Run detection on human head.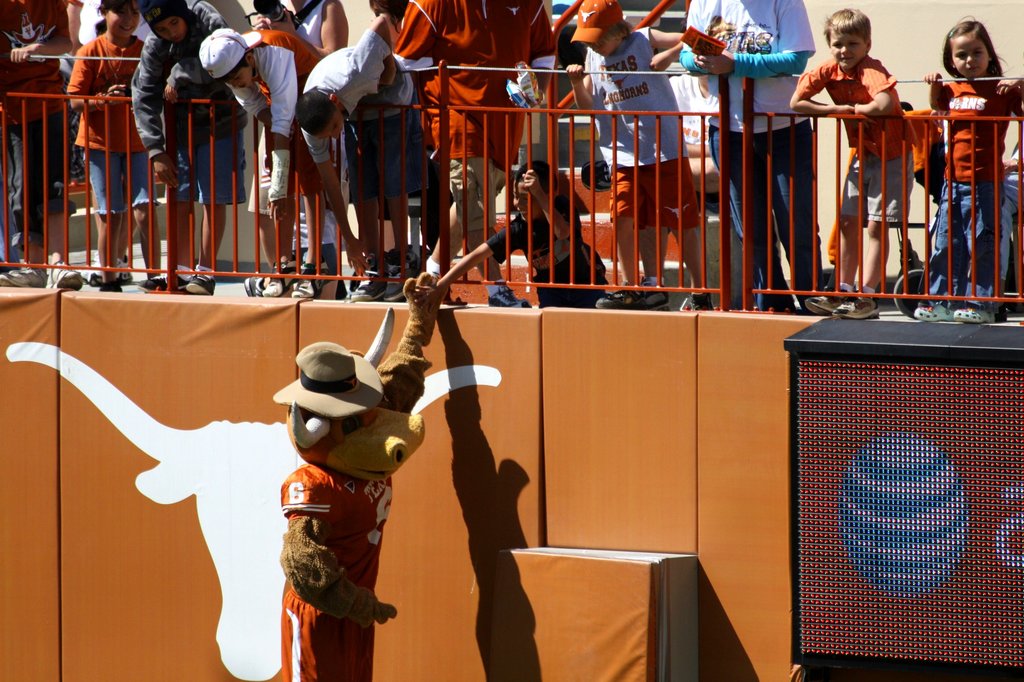
Result: (100, 0, 141, 40).
